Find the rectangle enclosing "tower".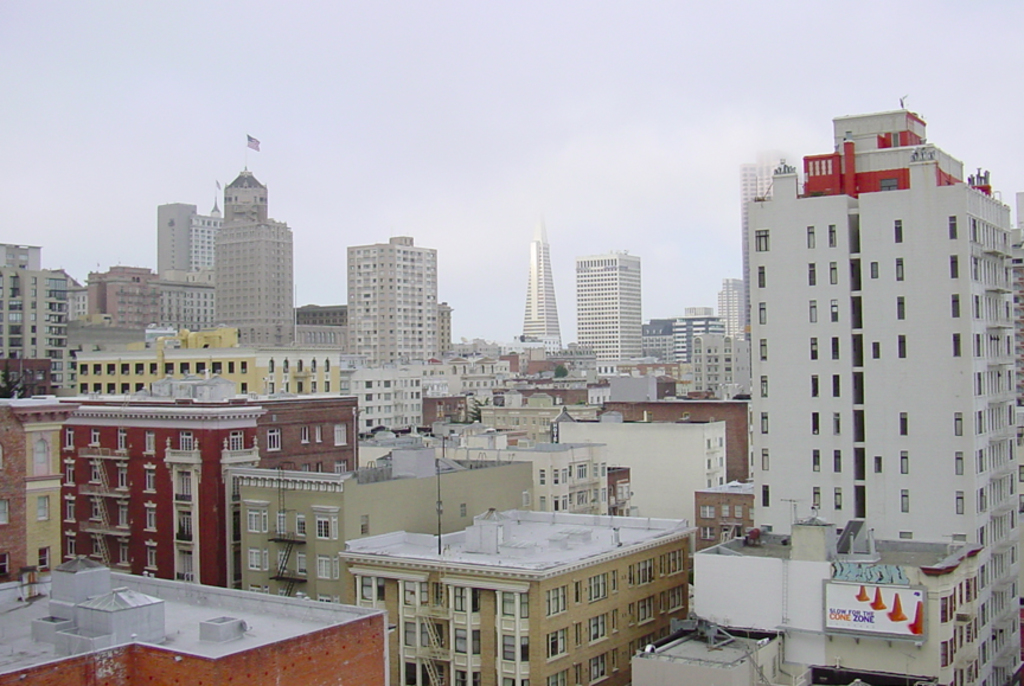
x1=156 y1=207 x2=224 y2=334.
